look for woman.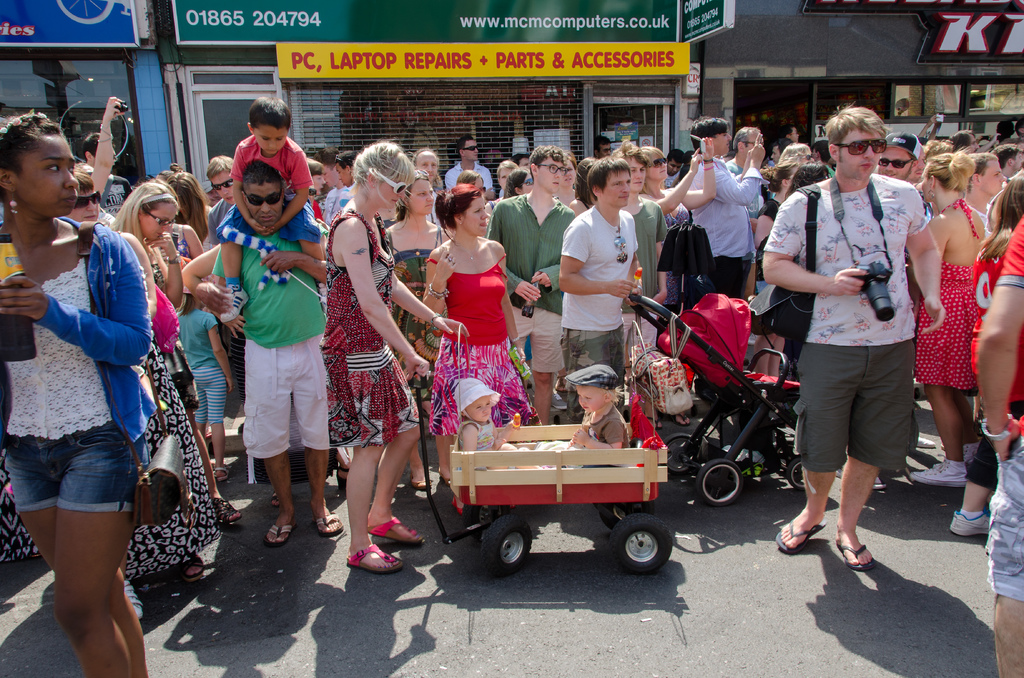
Found: <bbox>769, 161, 829, 382</bbox>.
